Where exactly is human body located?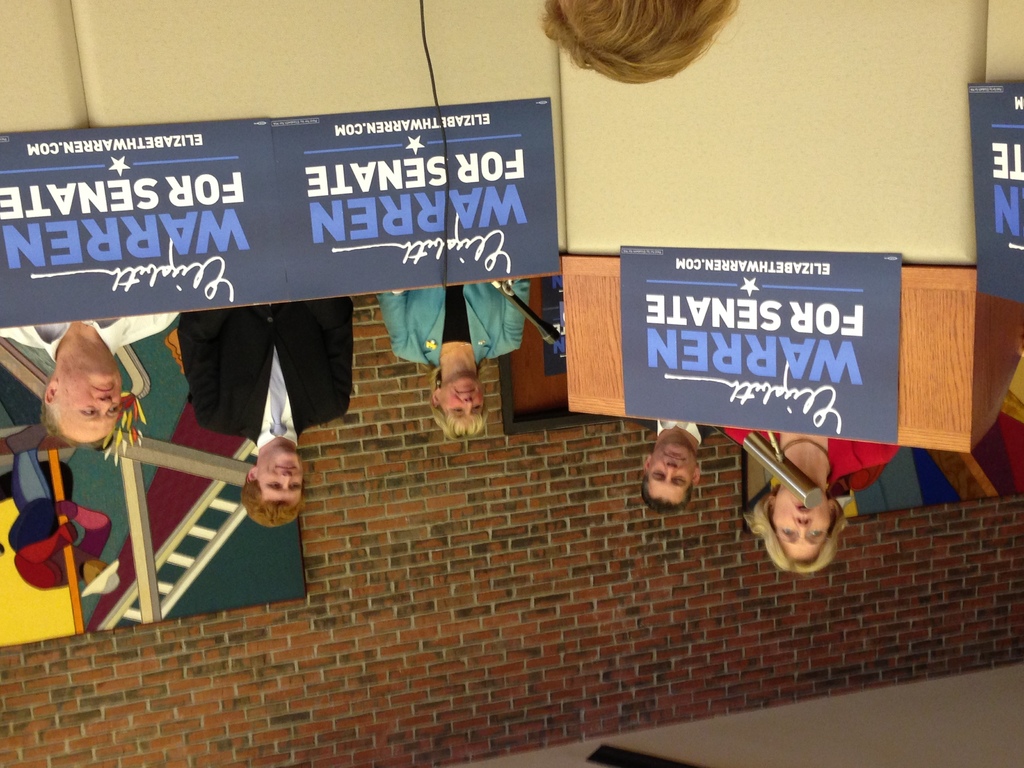
Its bounding box is [x1=380, y1=275, x2=529, y2=369].
